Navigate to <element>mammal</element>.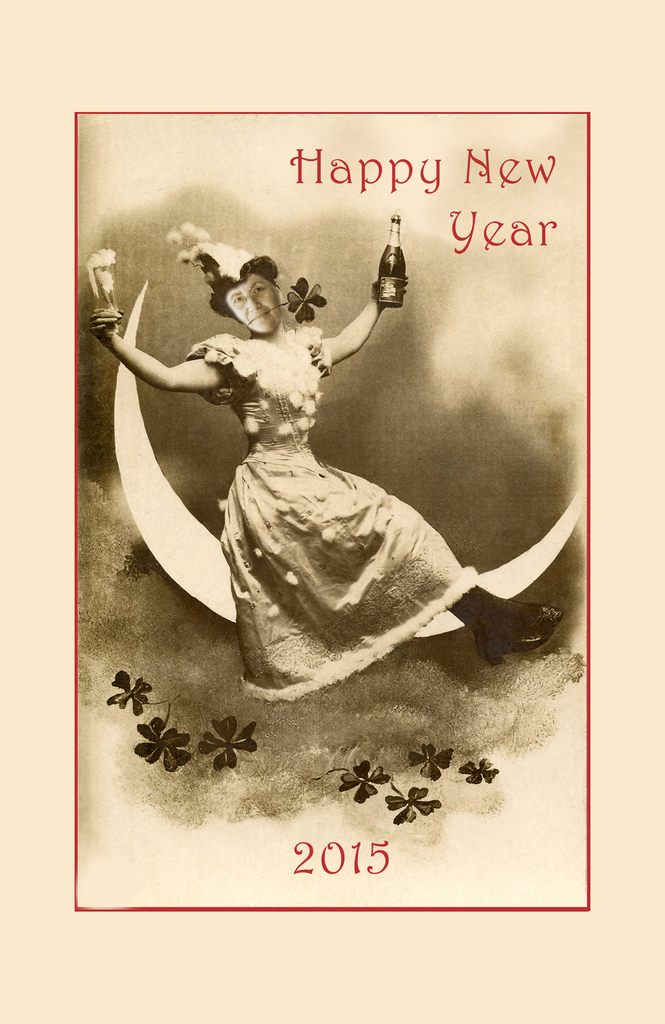
Navigation target: <bbox>93, 249, 503, 720</bbox>.
